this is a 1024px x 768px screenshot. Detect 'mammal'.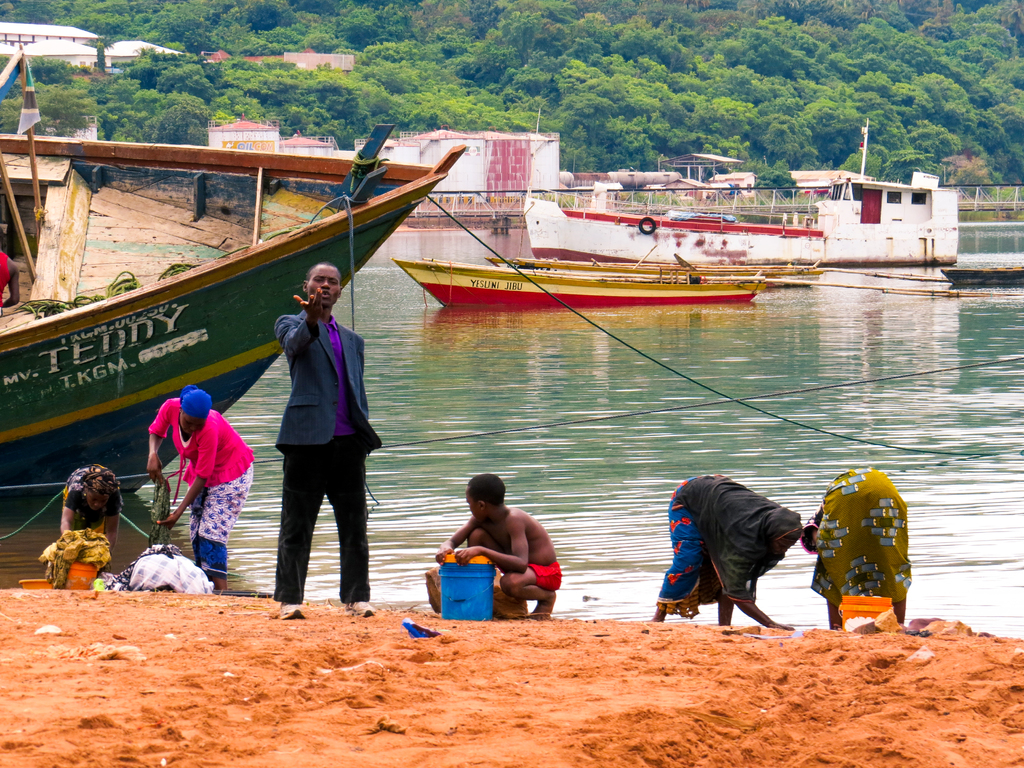
(x1=797, y1=467, x2=911, y2=628).
